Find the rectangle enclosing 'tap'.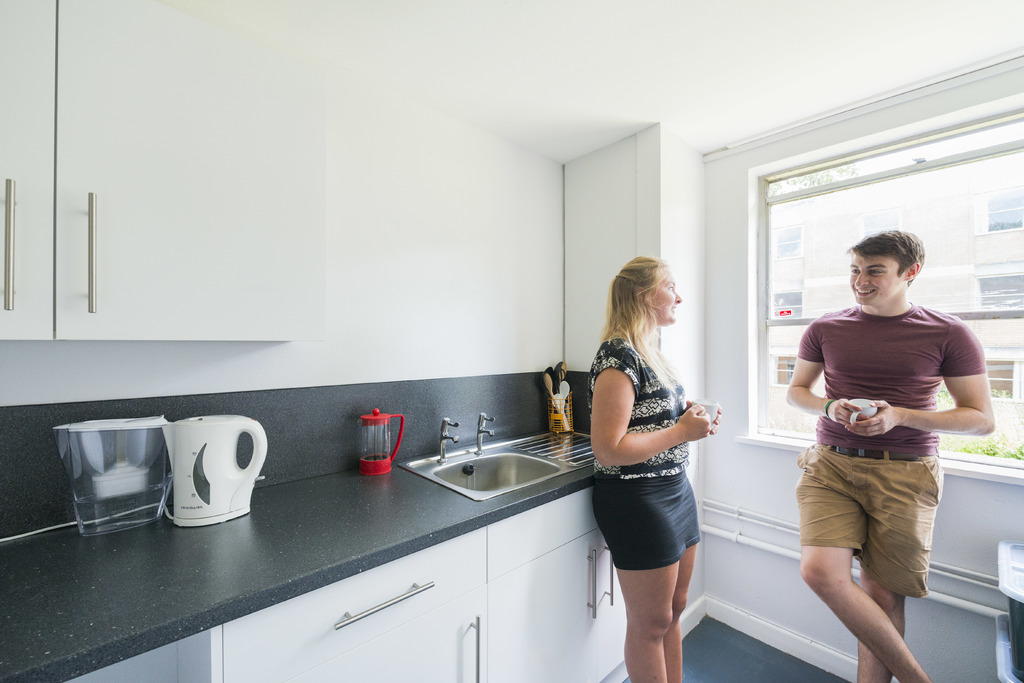
box(472, 409, 496, 454).
